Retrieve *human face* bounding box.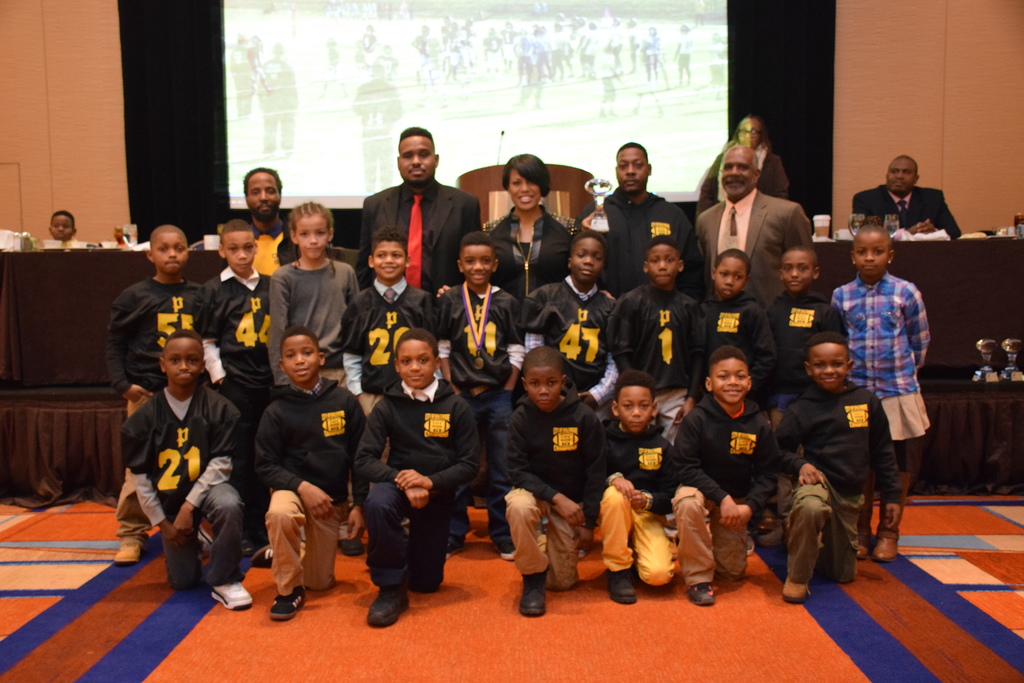
Bounding box: {"x1": 164, "y1": 337, "x2": 198, "y2": 388}.
